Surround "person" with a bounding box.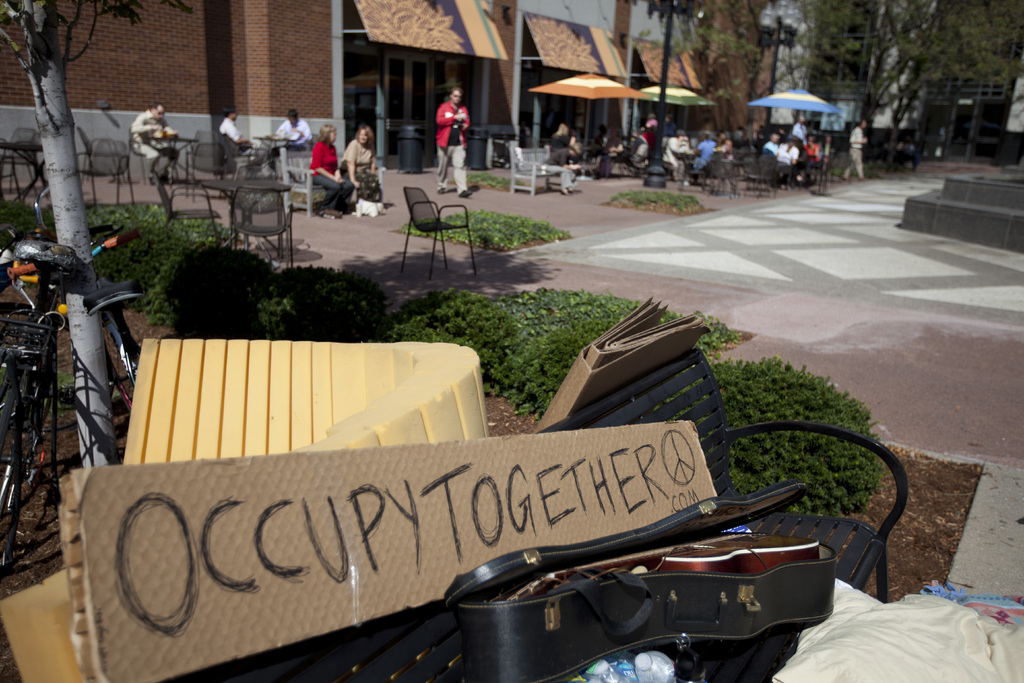
box(778, 139, 799, 181).
